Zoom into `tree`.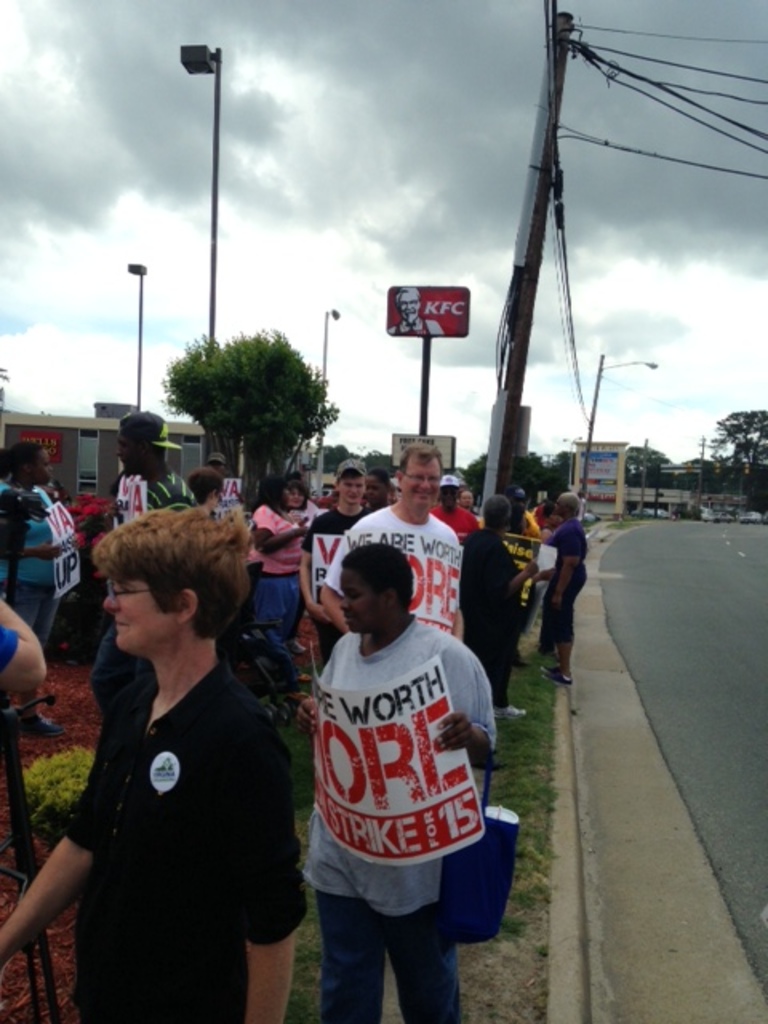
Zoom target: Rect(318, 440, 349, 472).
